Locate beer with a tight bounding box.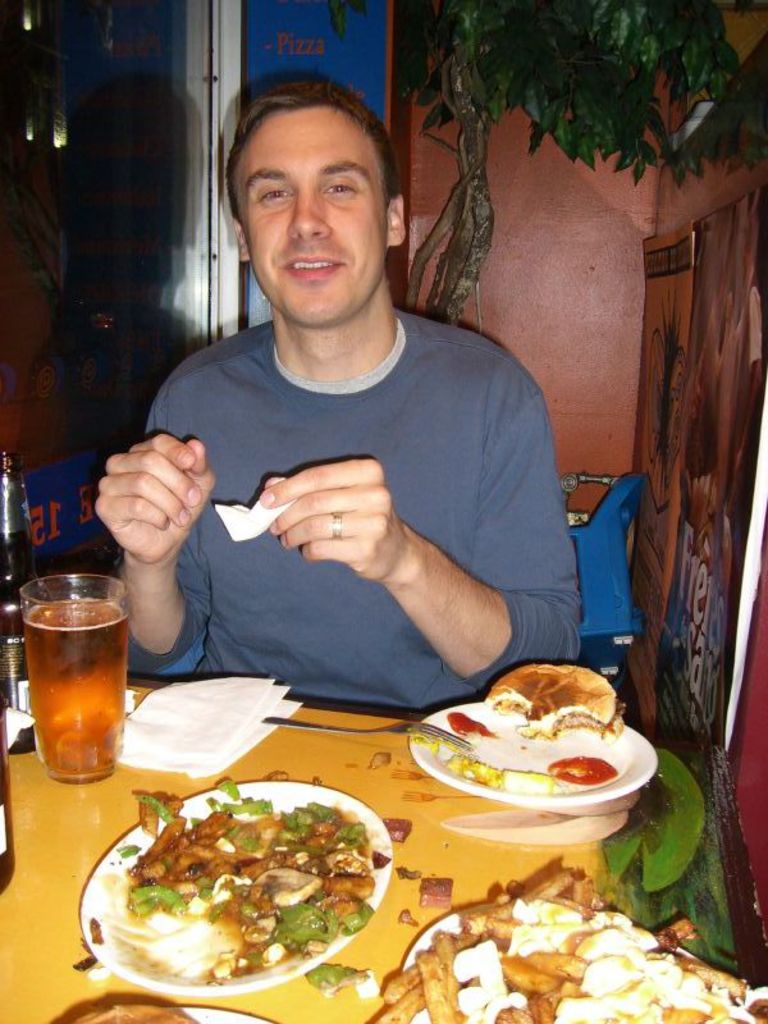
l=18, t=594, r=128, b=785.
